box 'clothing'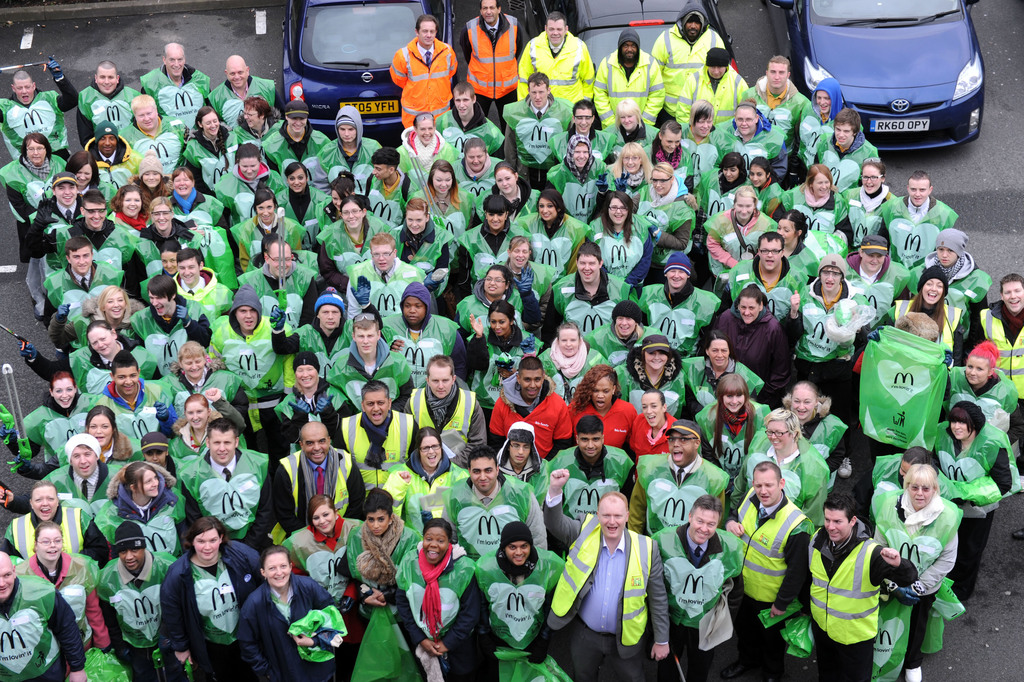
detection(545, 163, 607, 236)
